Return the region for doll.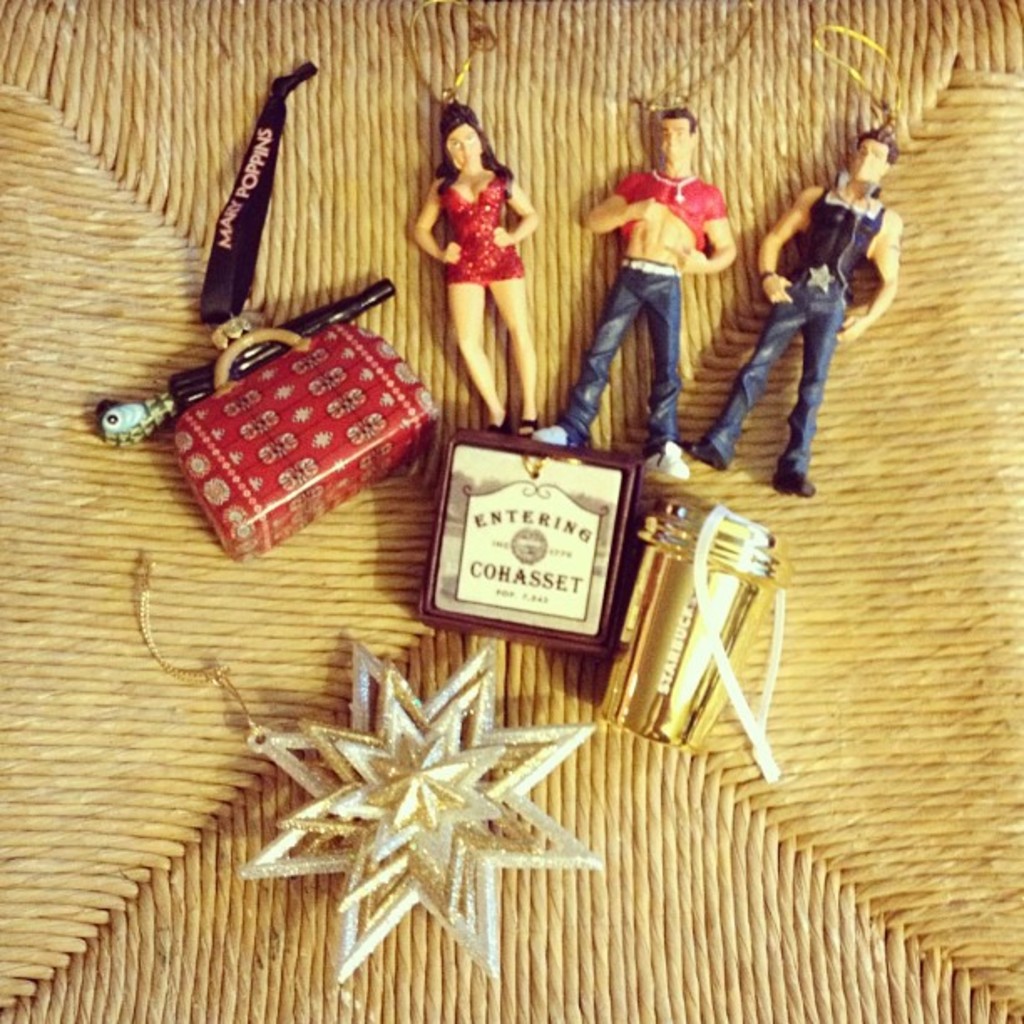
select_region(410, 107, 540, 430).
